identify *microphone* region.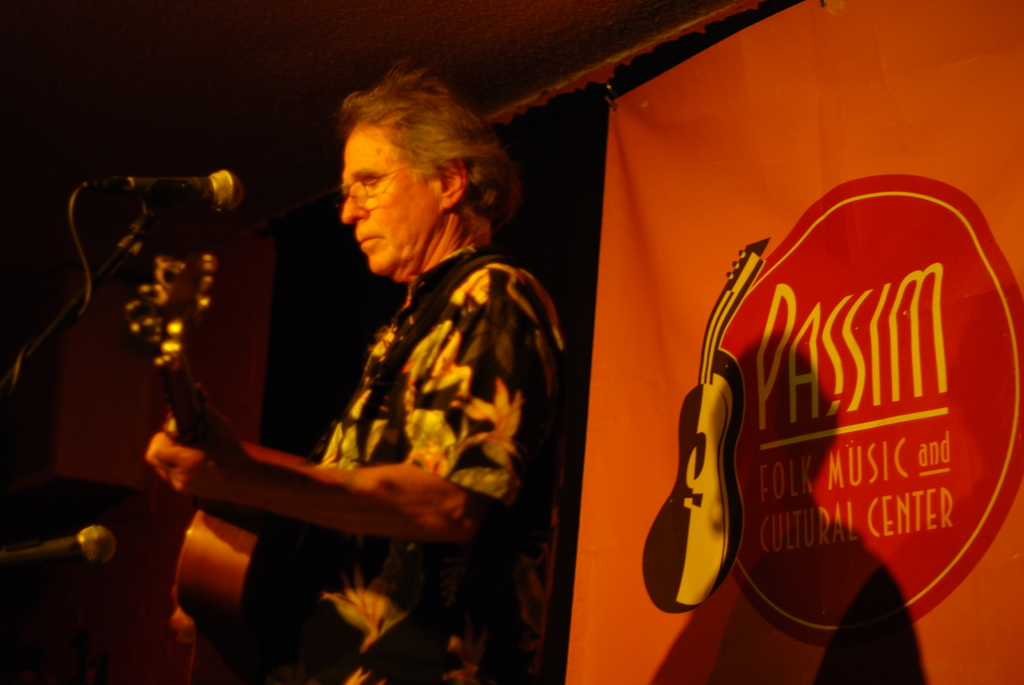
Region: 87 164 243 215.
